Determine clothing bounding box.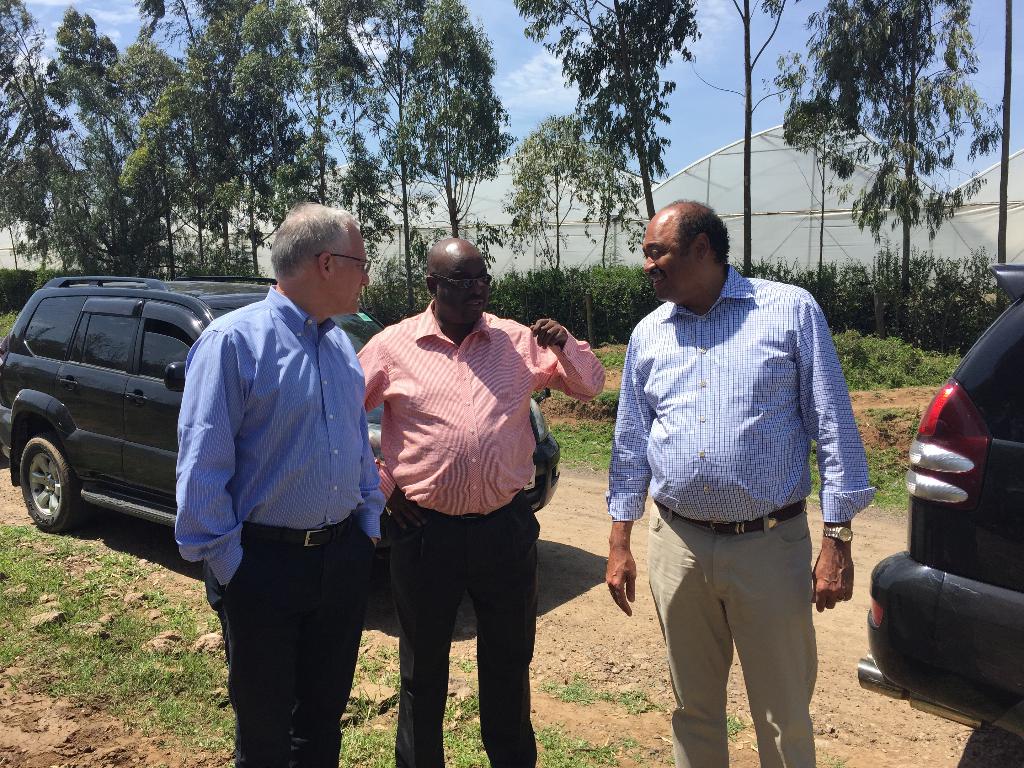
Determined: [left=173, top=282, right=384, bottom=767].
